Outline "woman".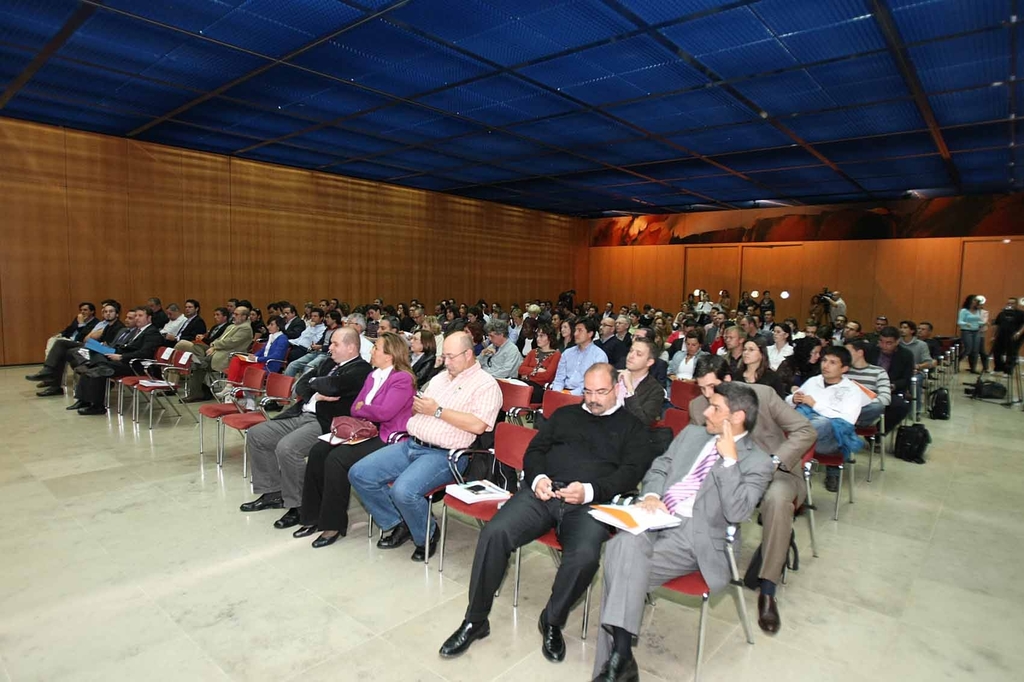
Outline: box(441, 306, 466, 338).
